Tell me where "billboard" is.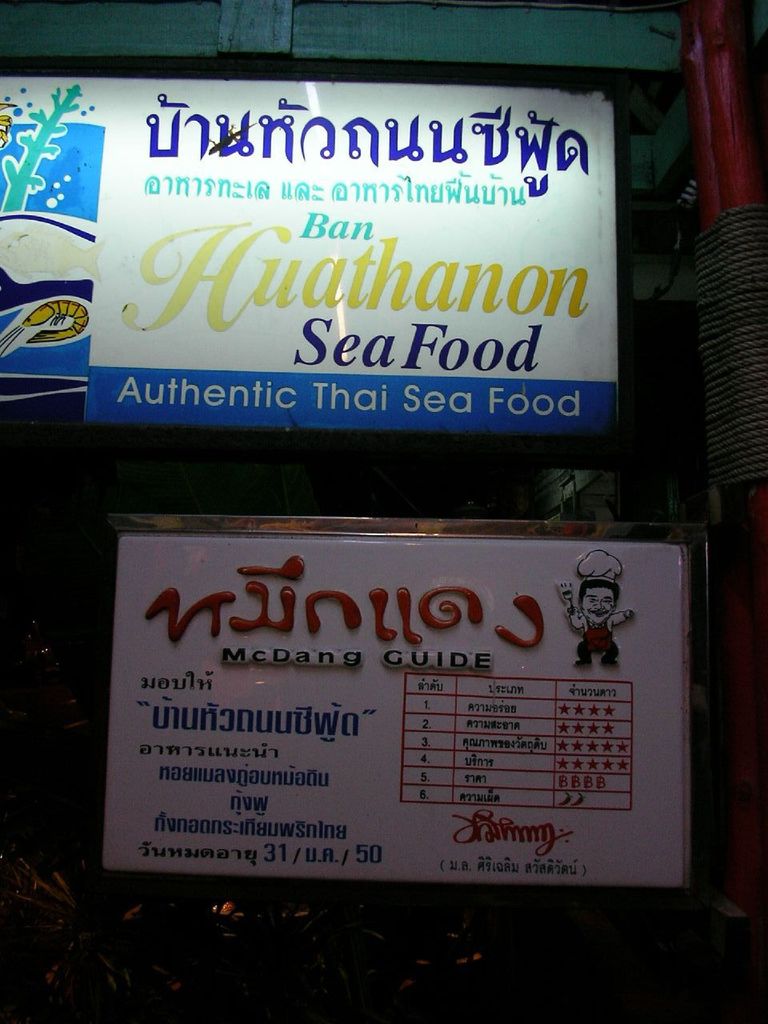
"billboard" is at {"x1": 73, "y1": 500, "x2": 745, "y2": 937}.
